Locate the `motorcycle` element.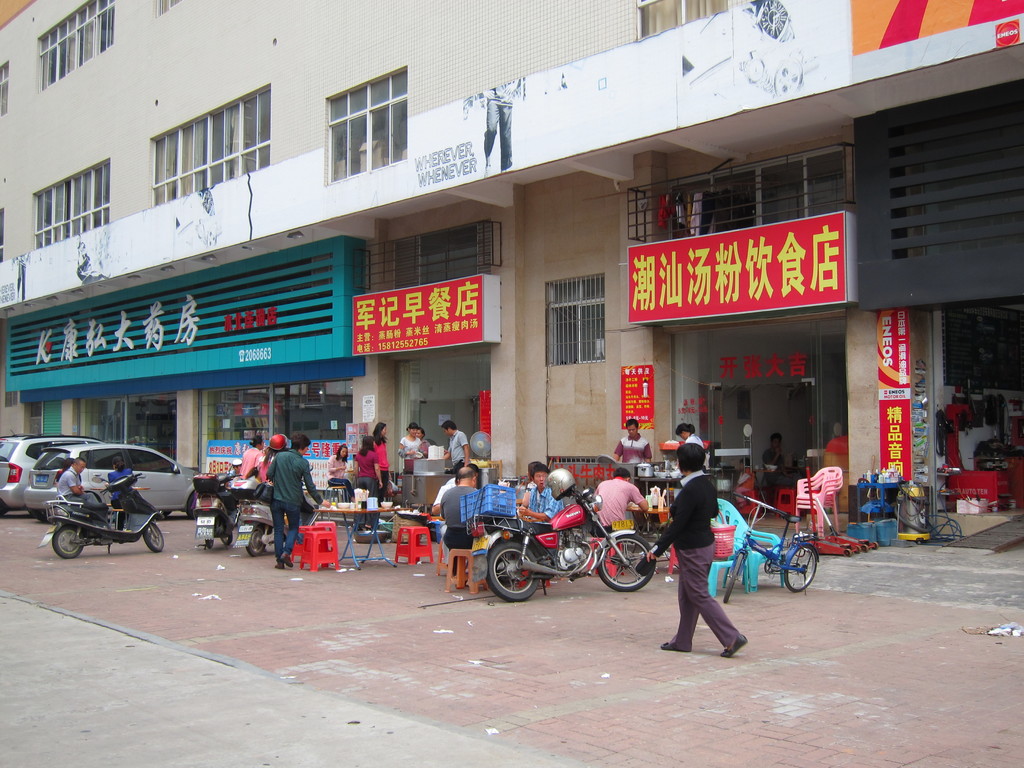
Element bbox: [466,487,656,602].
